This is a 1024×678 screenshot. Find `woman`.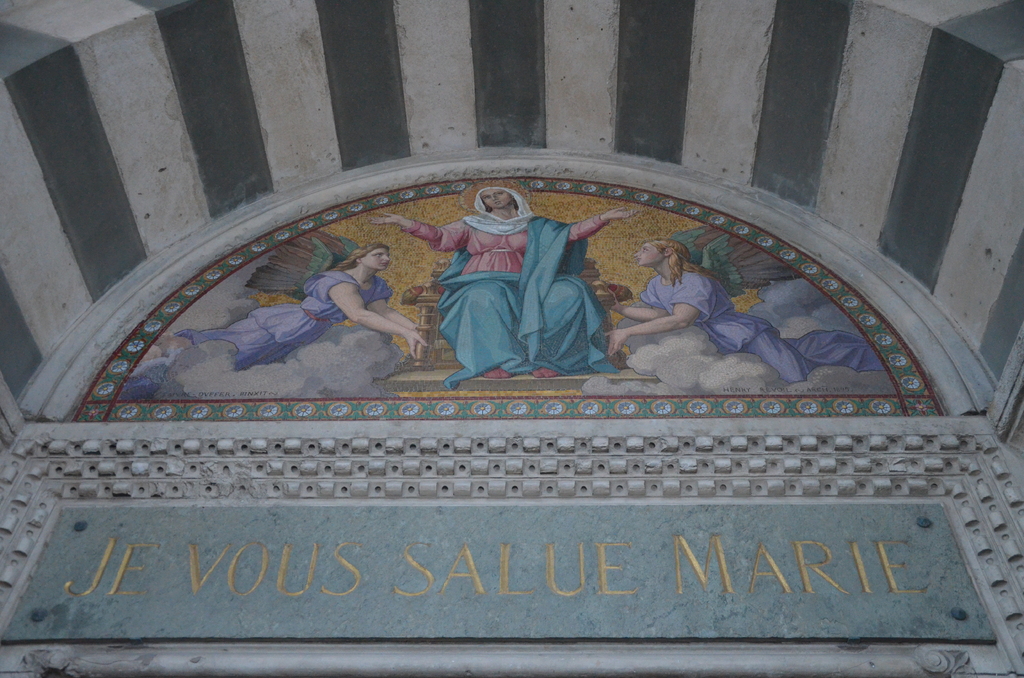
Bounding box: <bbox>367, 183, 639, 378</bbox>.
